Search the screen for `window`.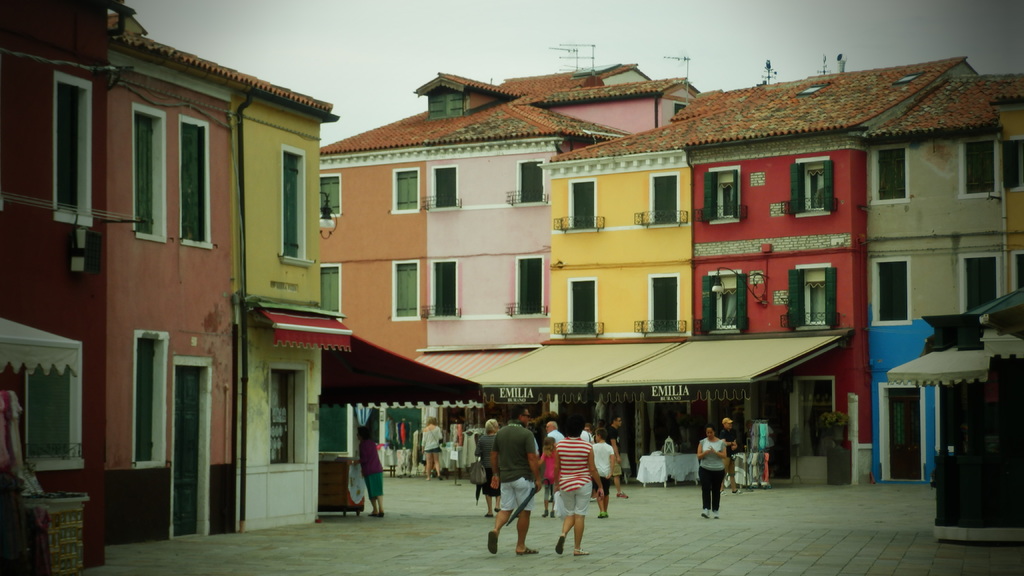
Found at box=[707, 272, 743, 335].
